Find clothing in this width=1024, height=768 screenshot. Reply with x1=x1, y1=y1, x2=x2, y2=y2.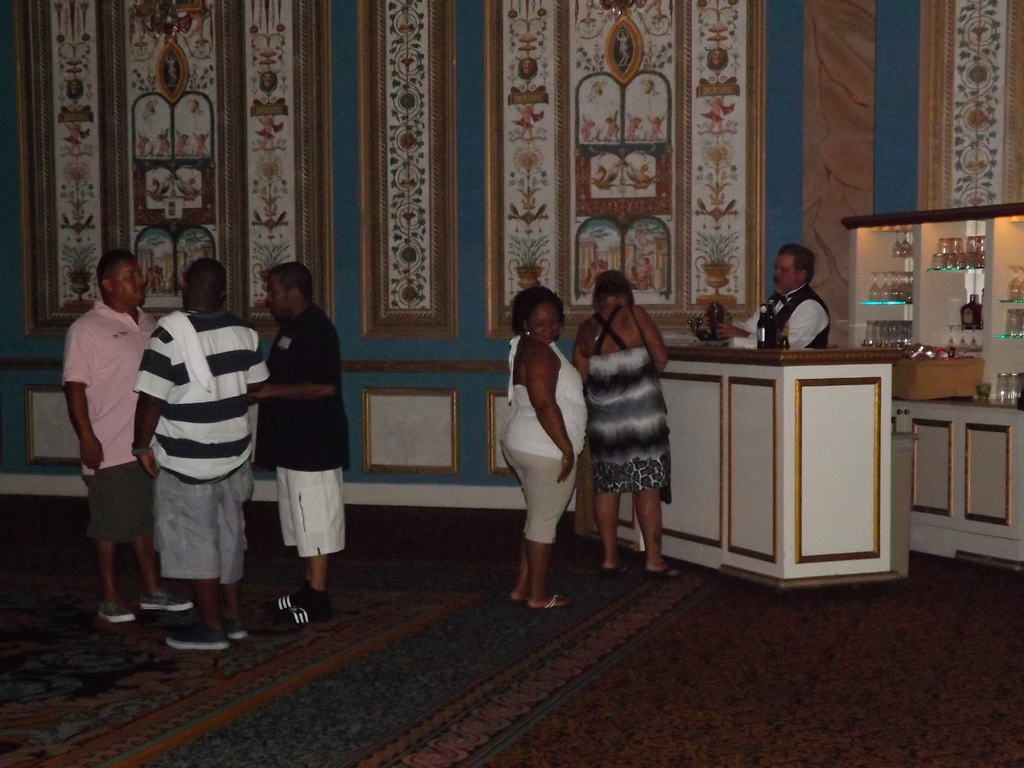
x1=133, y1=311, x2=269, y2=581.
